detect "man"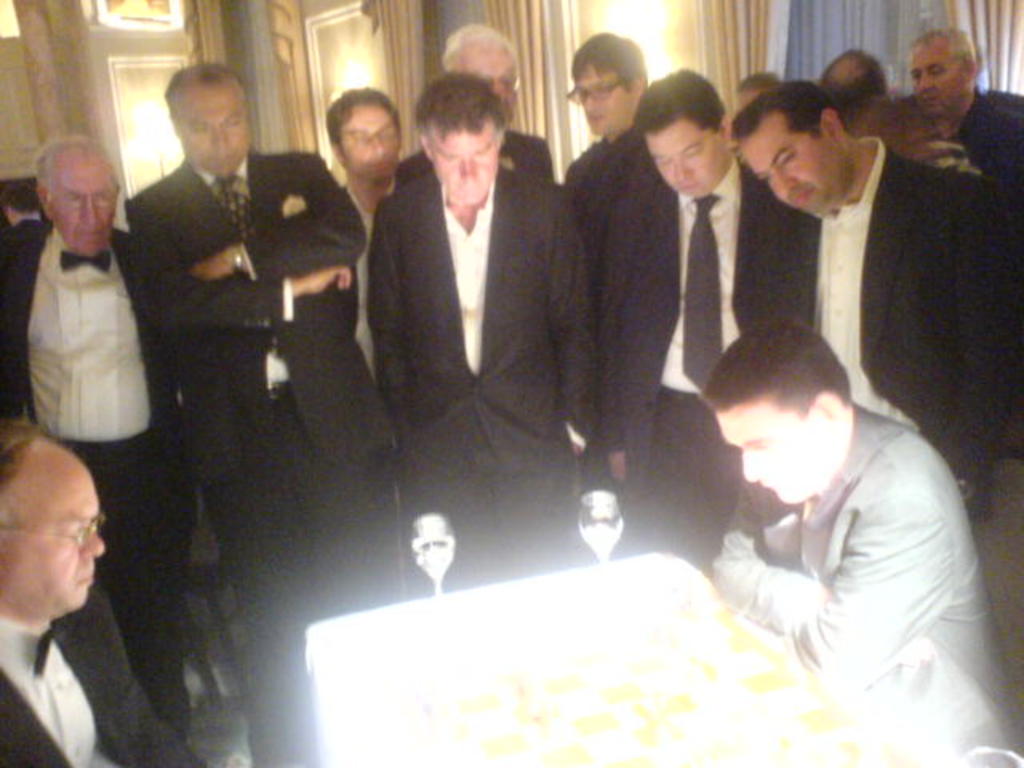
{"left": 5, "top": 138, "right": 176, "bottom": 766}
